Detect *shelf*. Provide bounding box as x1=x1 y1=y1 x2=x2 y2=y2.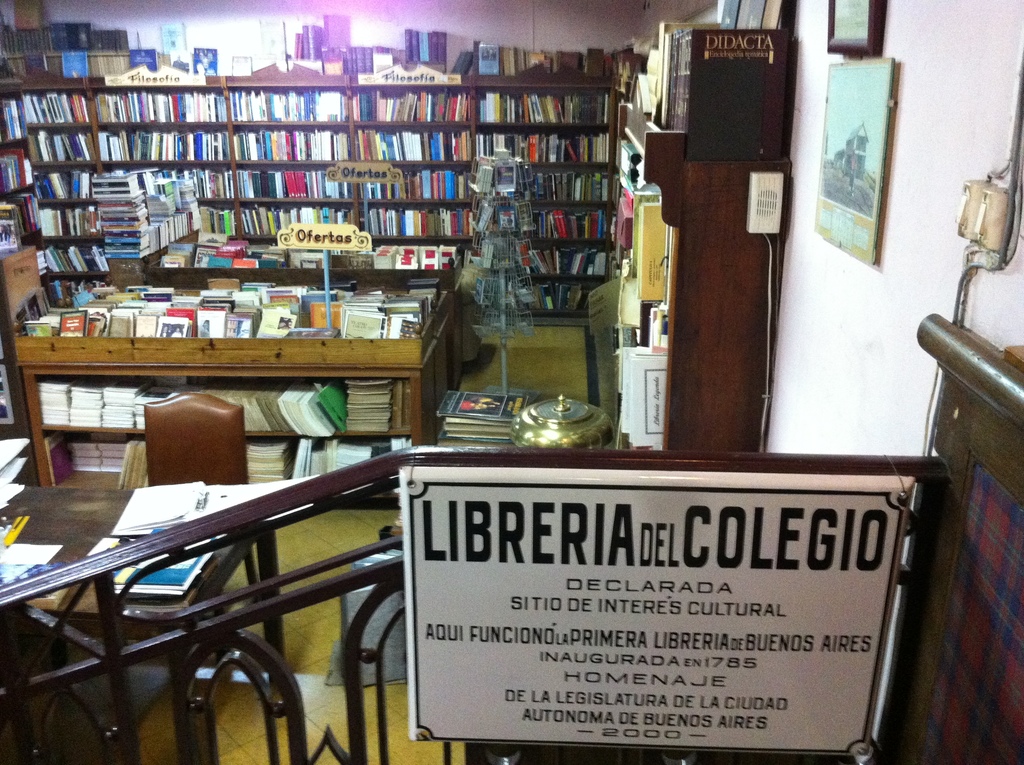
x1=92 y1=82 x2=227 y2=125.
